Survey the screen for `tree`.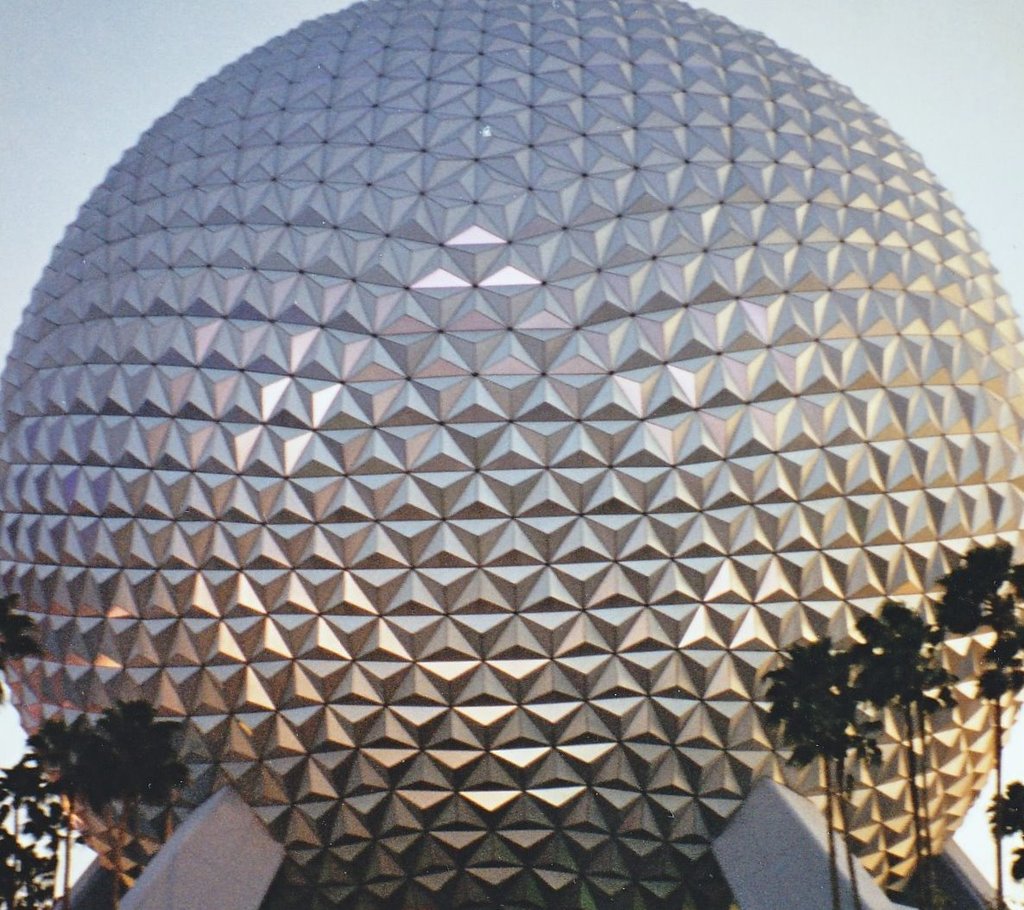
Survey found: crop(0, 591, 41, 672).
